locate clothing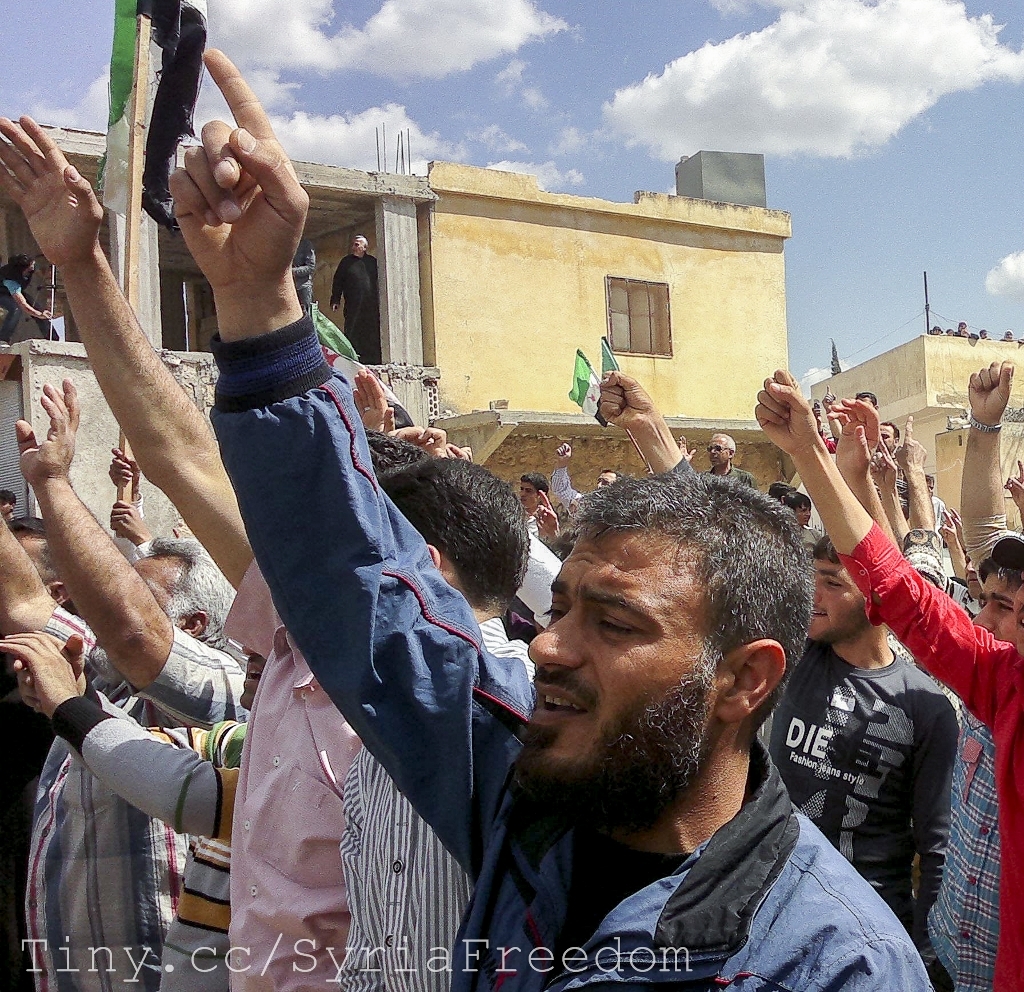
<bbox>42, 696, 249, 976</bbox>
